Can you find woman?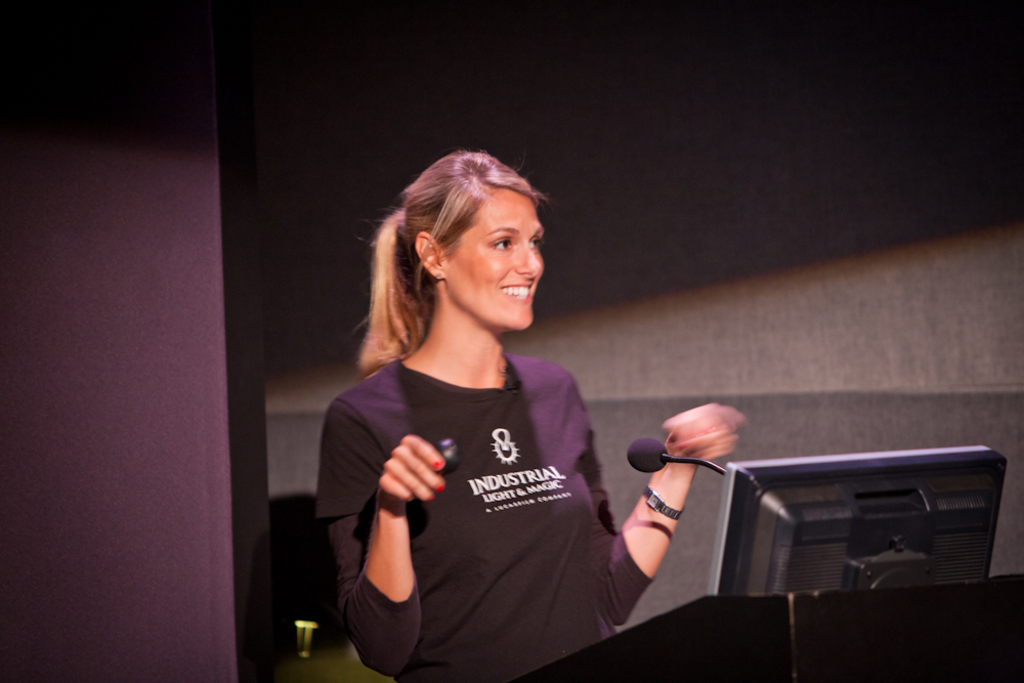
Yes, bounding box: rect(315, 150, 746, 682).
